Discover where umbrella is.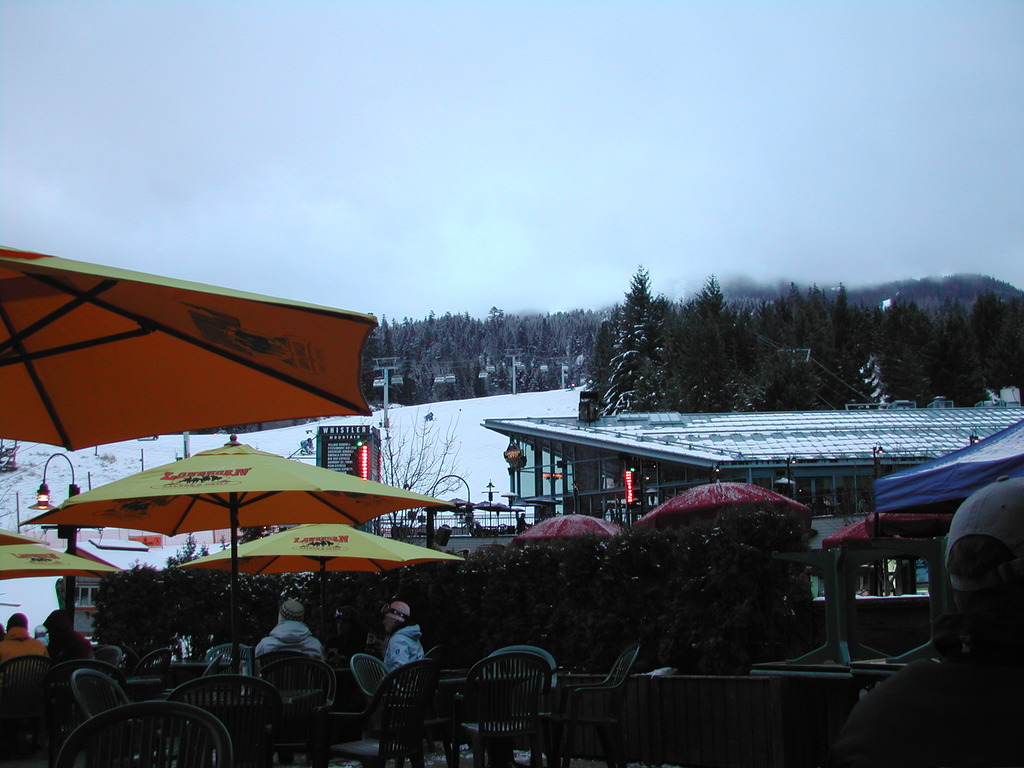
Discovered at (0, 524, 113, 594).
